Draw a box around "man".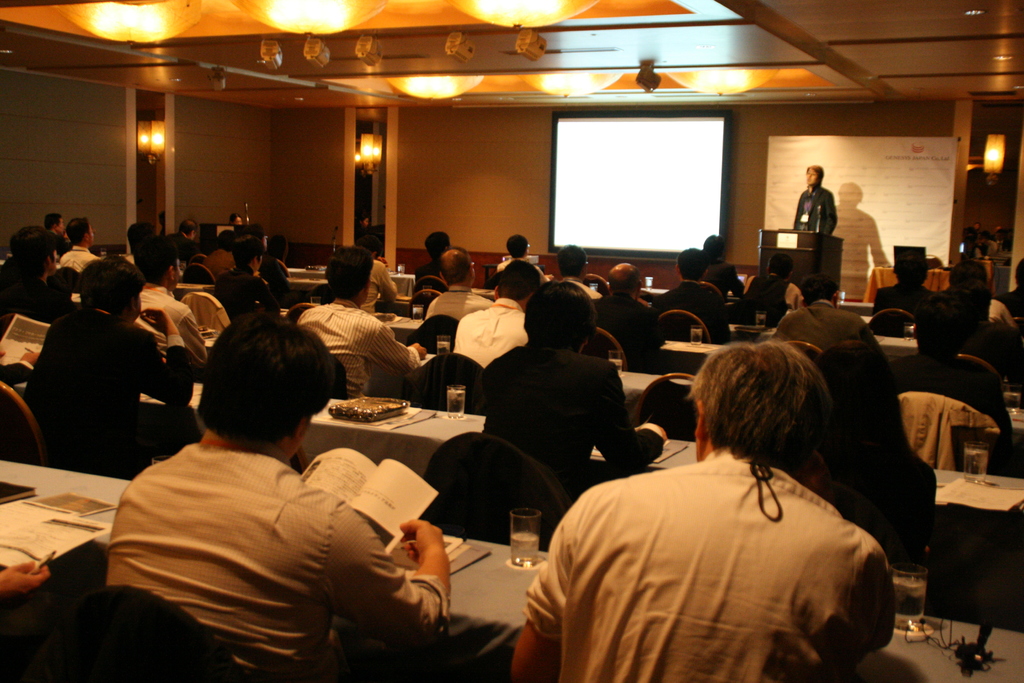
[x1=792, y1=165, x2=840, y2=236].
